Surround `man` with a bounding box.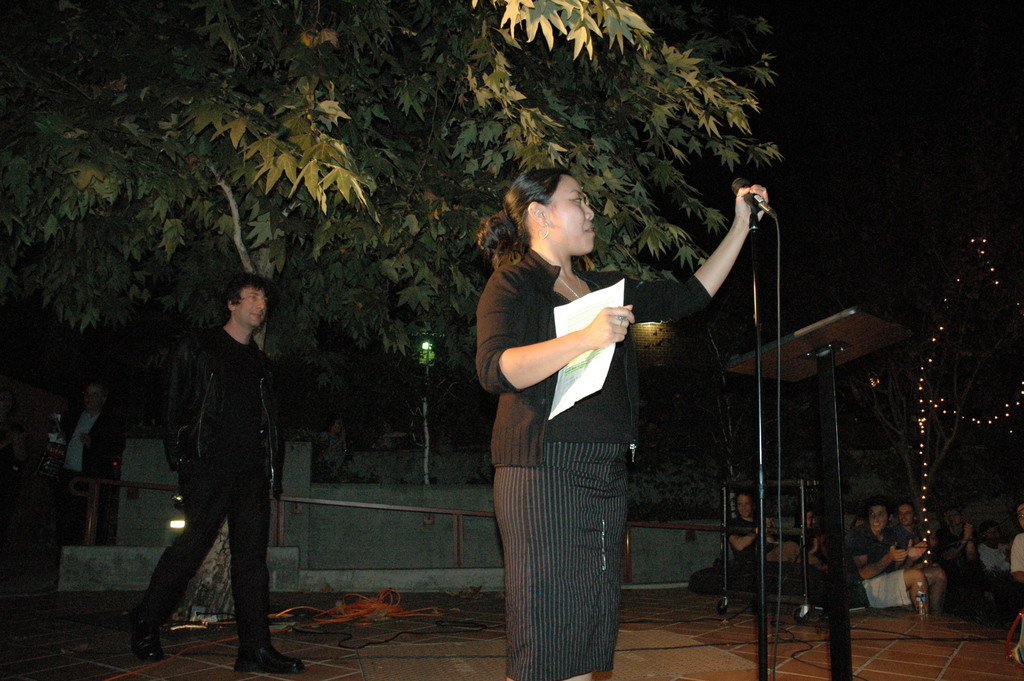
x1=134, y1=269, x2=294, y2=671.
